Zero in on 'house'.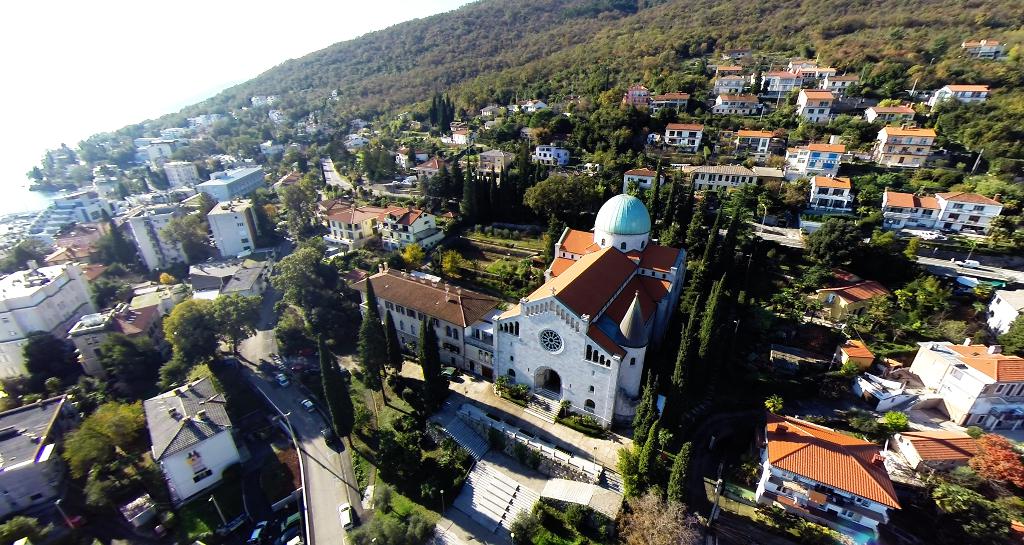
Zeroed in: detection(716, 95, 762, 120).
